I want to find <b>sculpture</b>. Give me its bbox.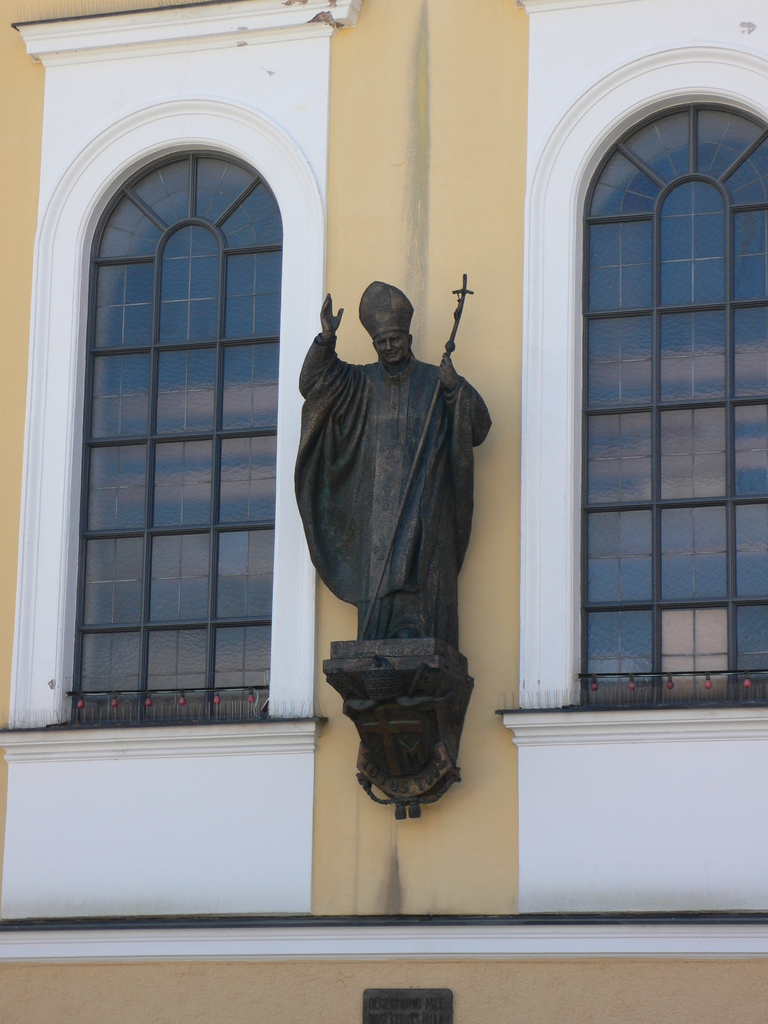
bbox=[292, 266, 504, 711].
